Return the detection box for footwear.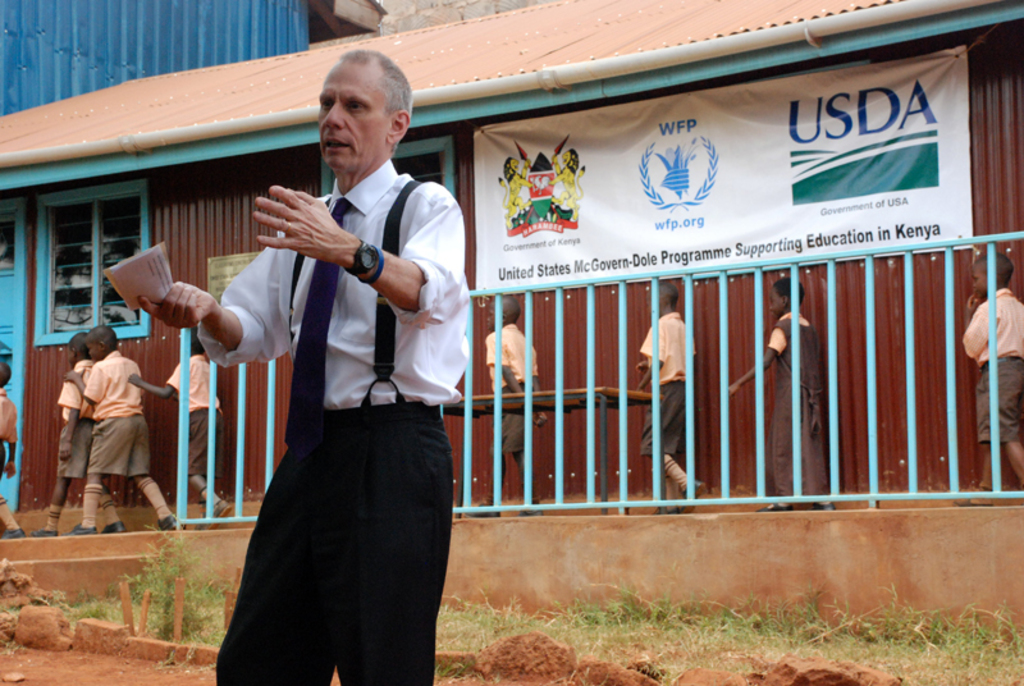
759,495,794,508.
